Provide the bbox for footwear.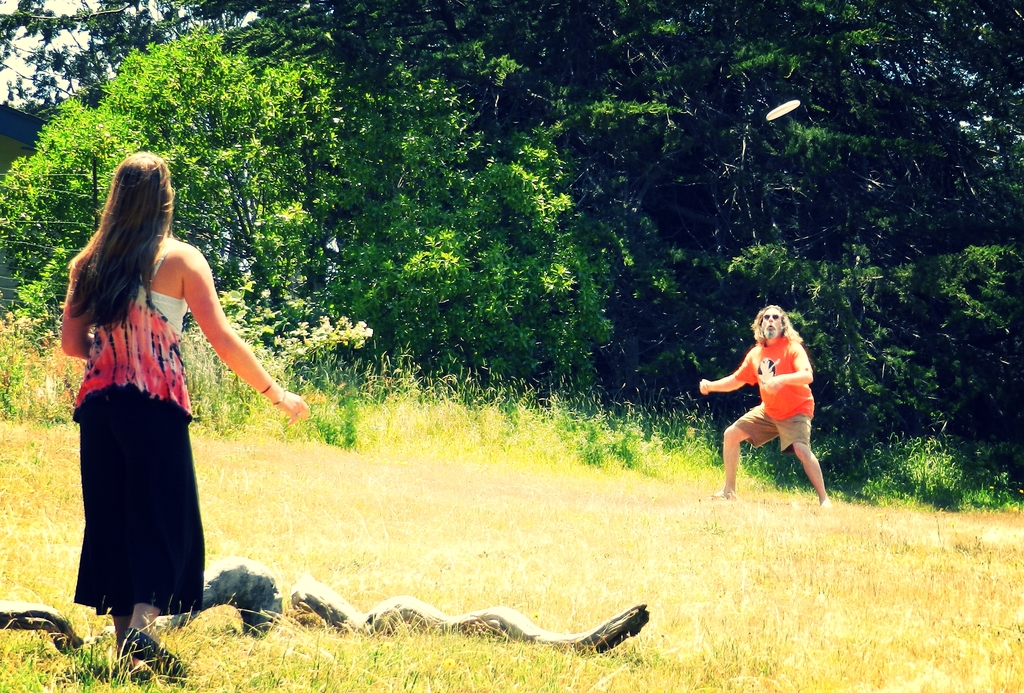
(129, 628, 192, 683).
